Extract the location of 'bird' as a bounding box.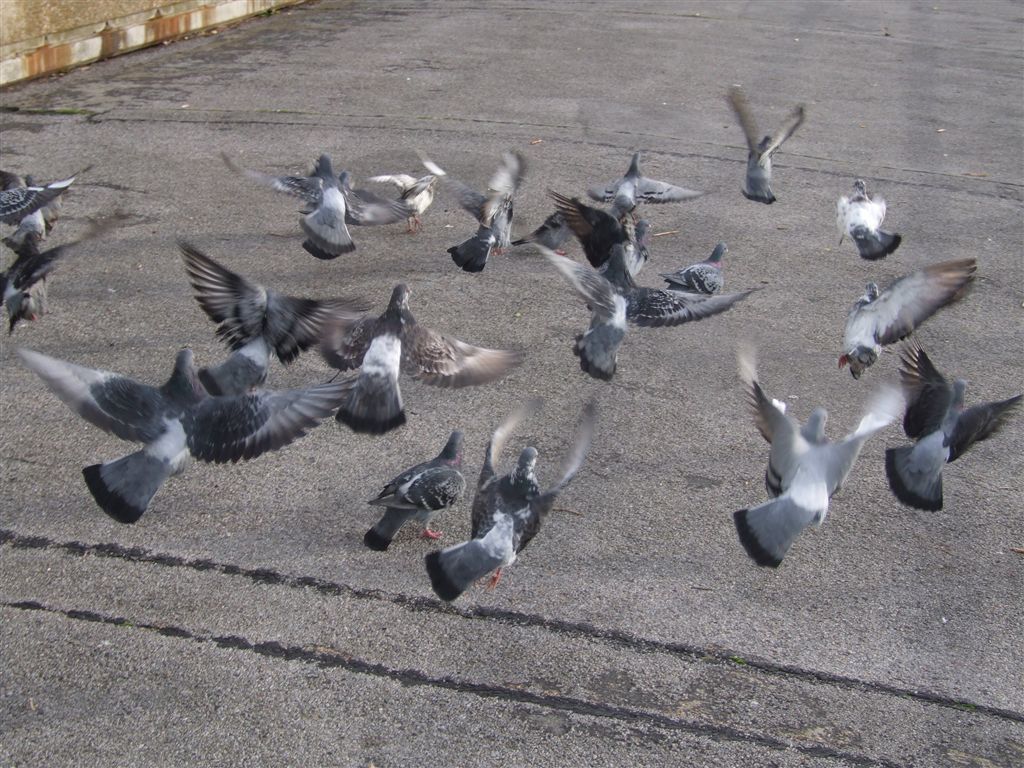
721, 81, 810, 208.
